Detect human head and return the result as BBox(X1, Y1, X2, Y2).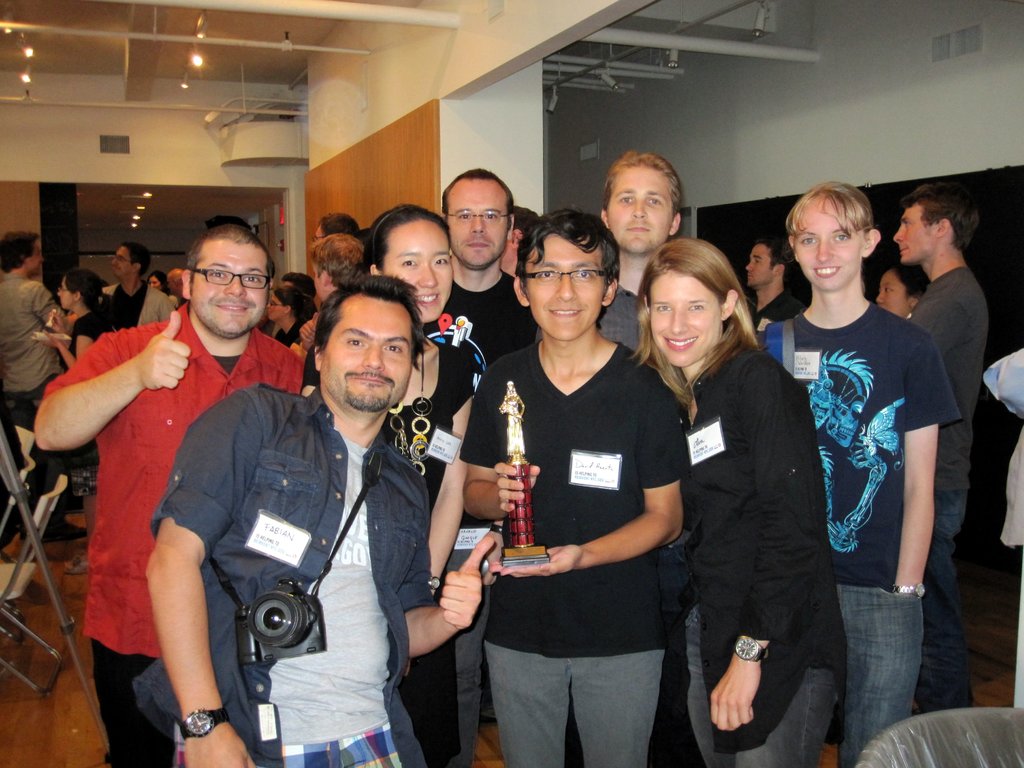
BBox(877, 265, 929, 316).
